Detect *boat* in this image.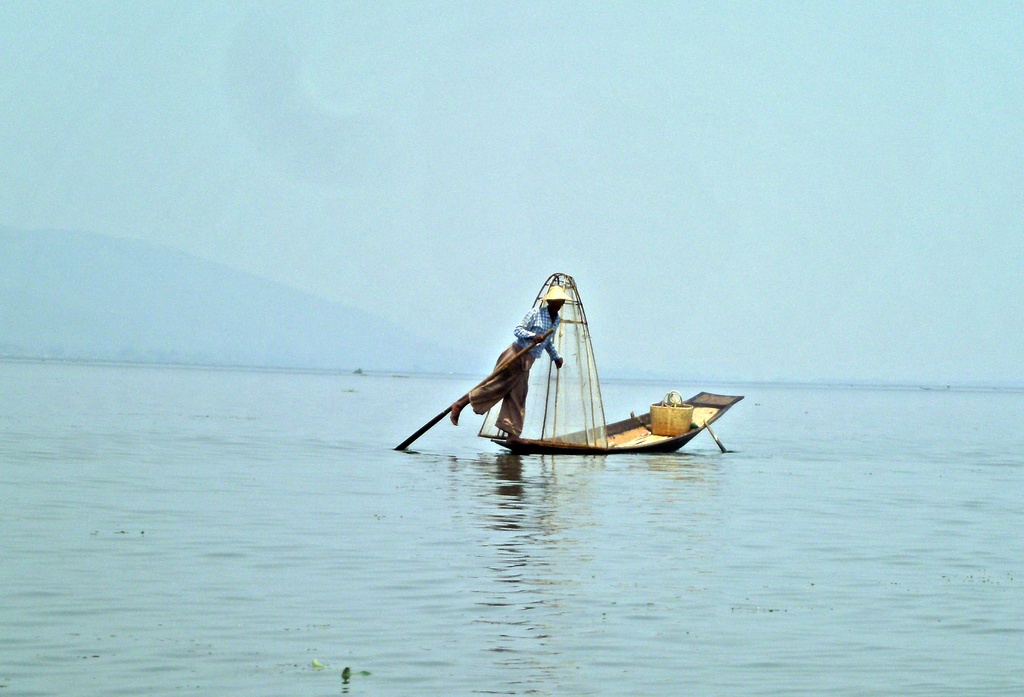
Detection: <region>465, 274, 736, 462</region>.
